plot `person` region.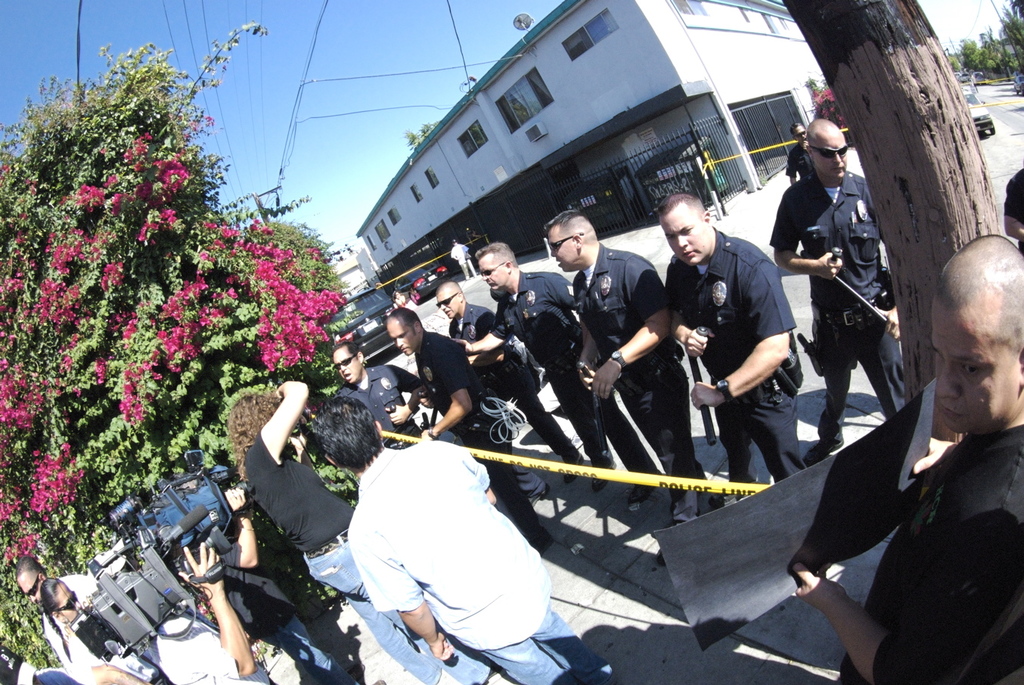
Plotted at 655/195/799/504.
